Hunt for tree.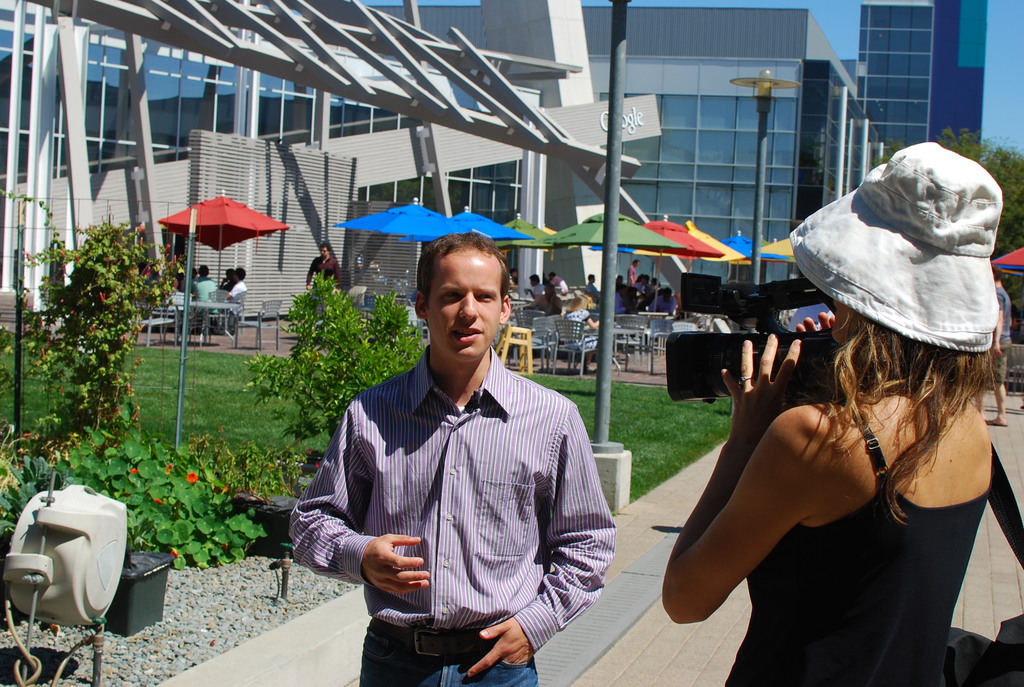
Hunted down at locate(3, 192, 198, 440).
